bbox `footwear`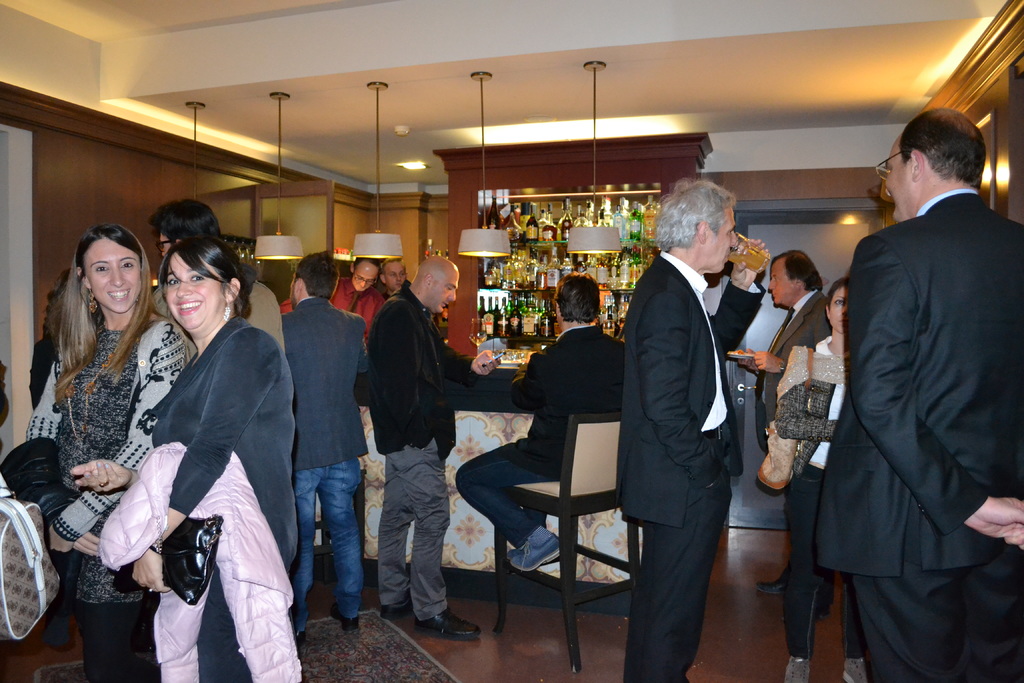
<box>504,523,558,568</box>
